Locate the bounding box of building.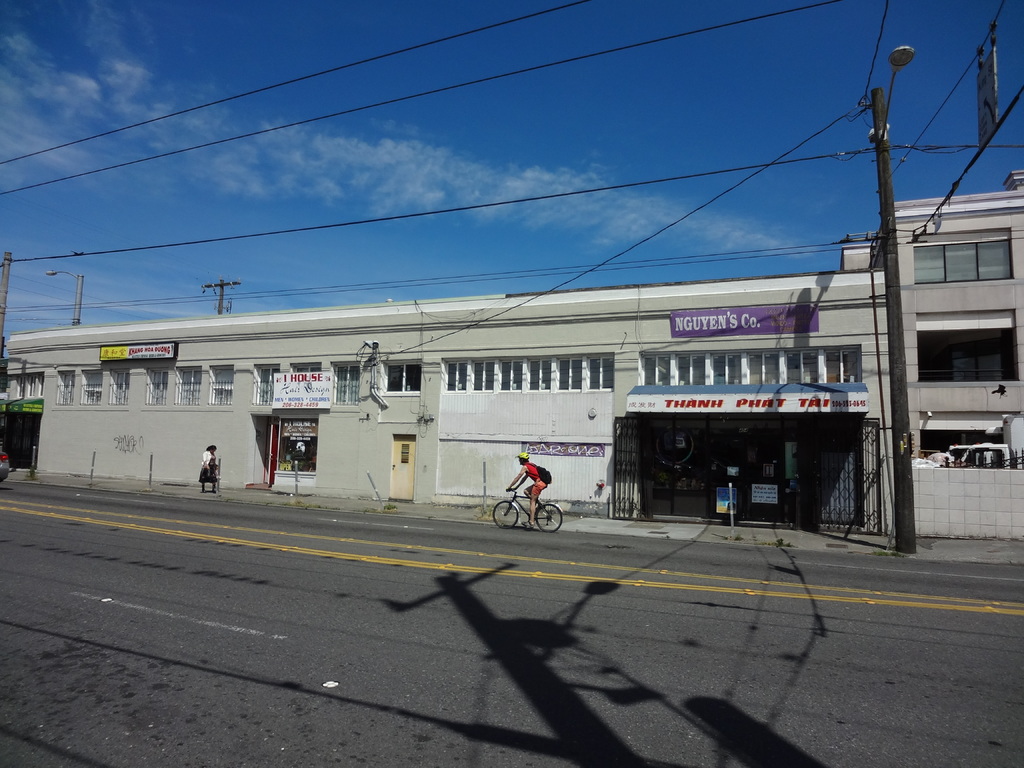
Bounding box: Rect(843, 172, 1023, 468).
